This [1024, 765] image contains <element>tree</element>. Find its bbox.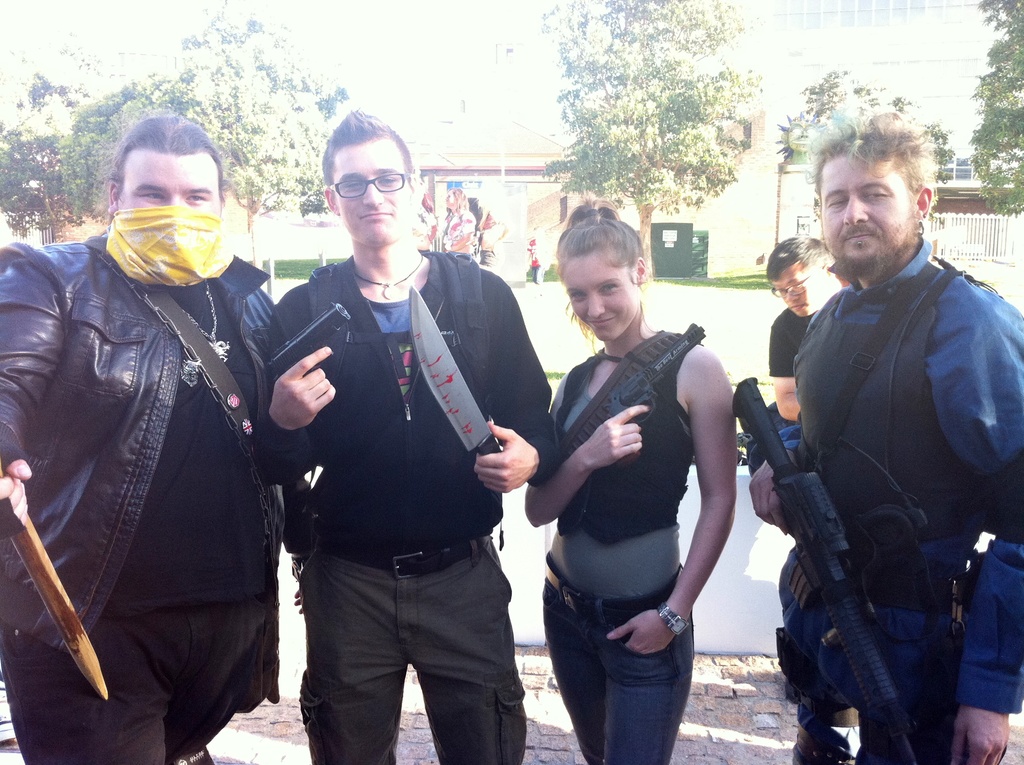
962/0/1023/215.
